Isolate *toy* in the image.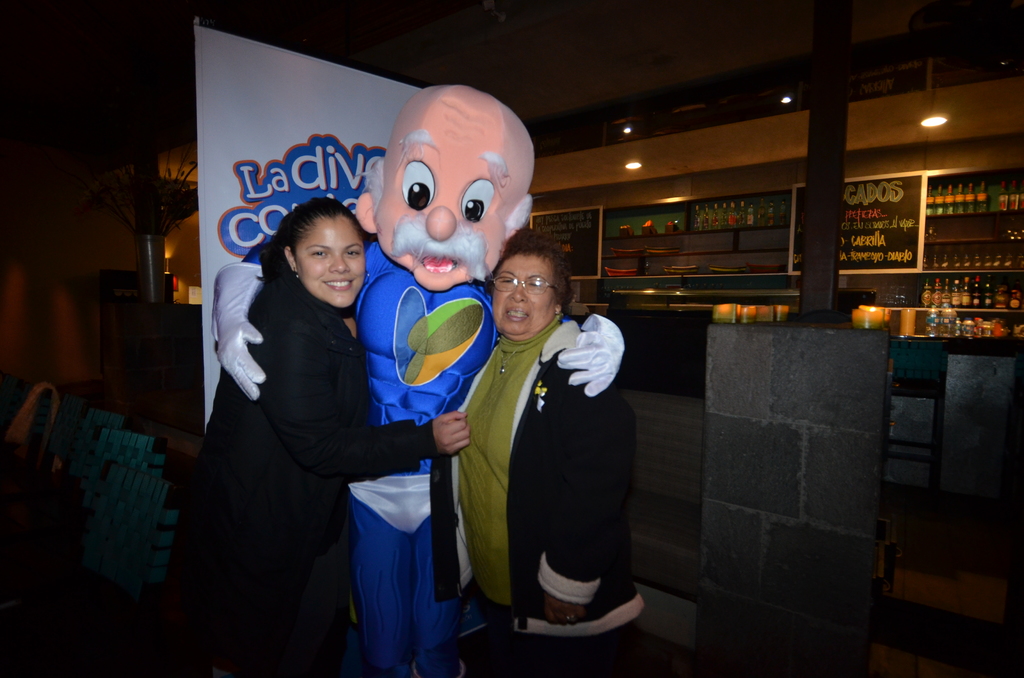
Isolated region: BBox(211, 75, 632, 677).
